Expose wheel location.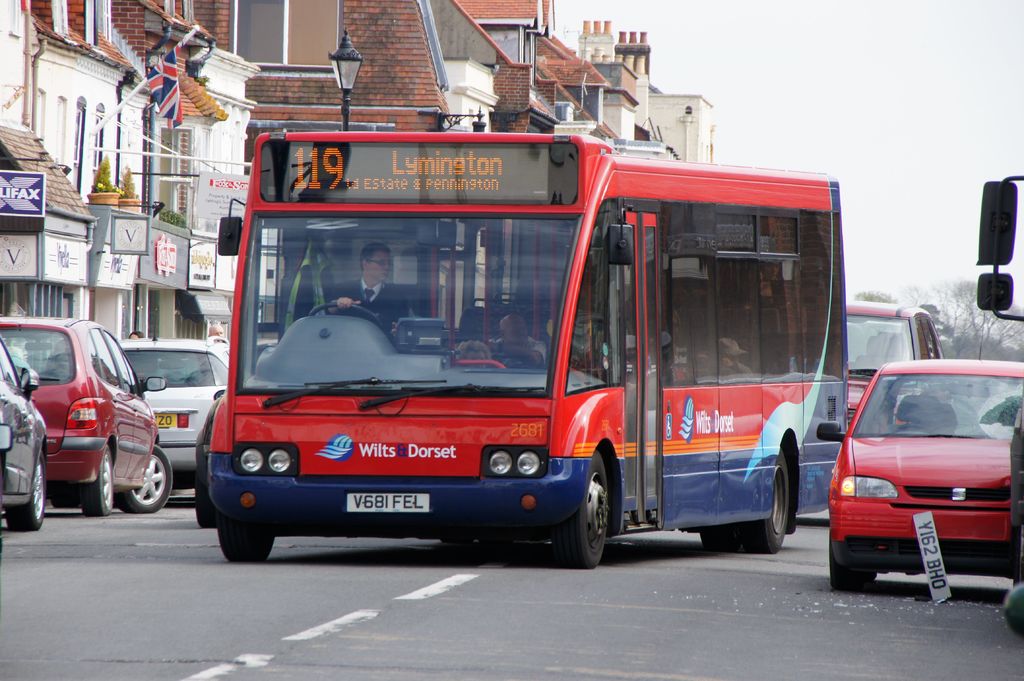
Exposed at 208, 523, 282, 578.
